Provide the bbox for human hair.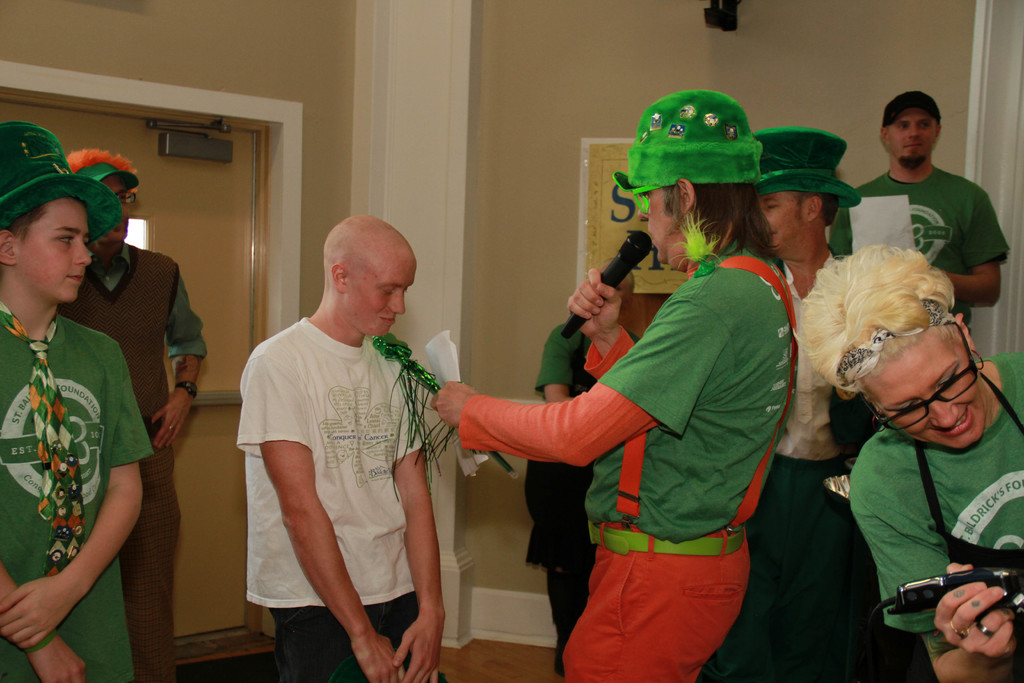
<box>8,206,42,240</box>.
